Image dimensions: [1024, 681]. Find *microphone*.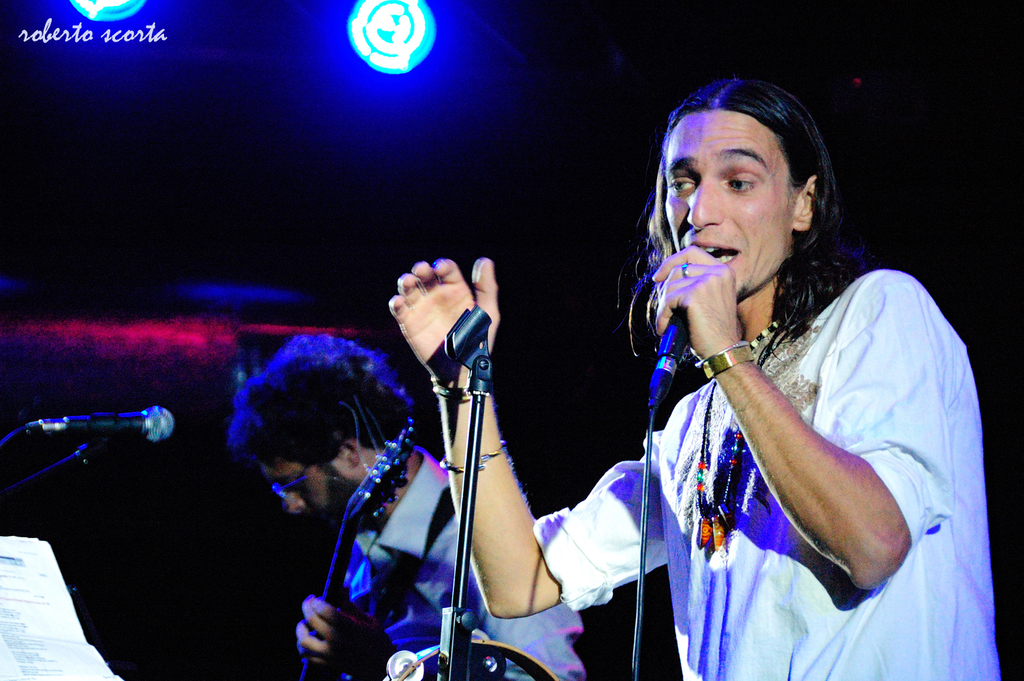
35 406 178 445.
